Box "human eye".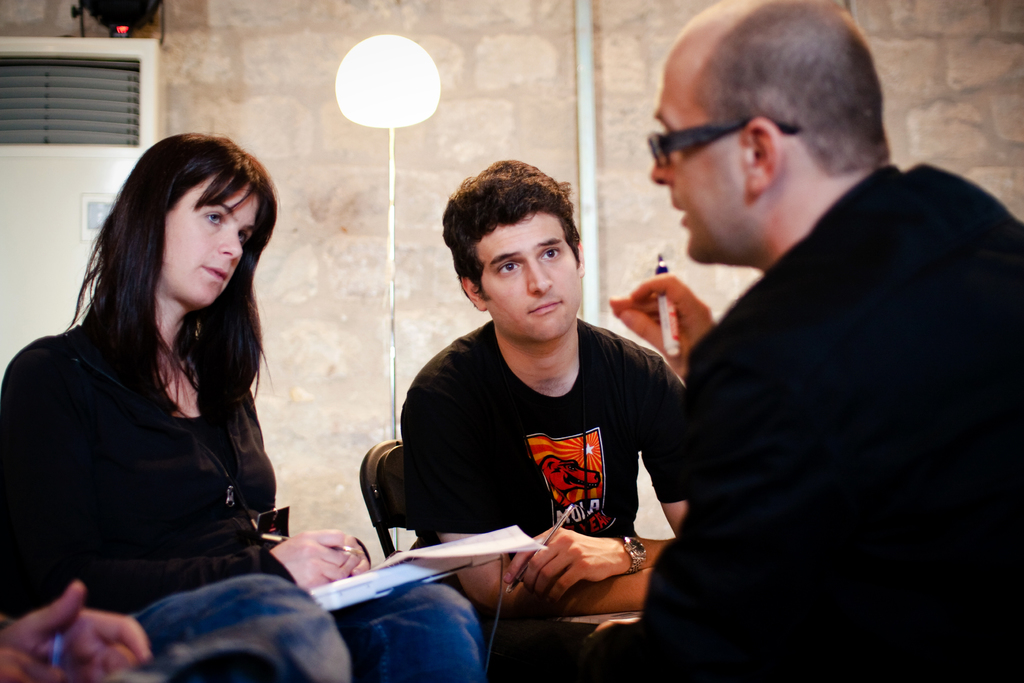
locate(492, 260, 522, 278).
